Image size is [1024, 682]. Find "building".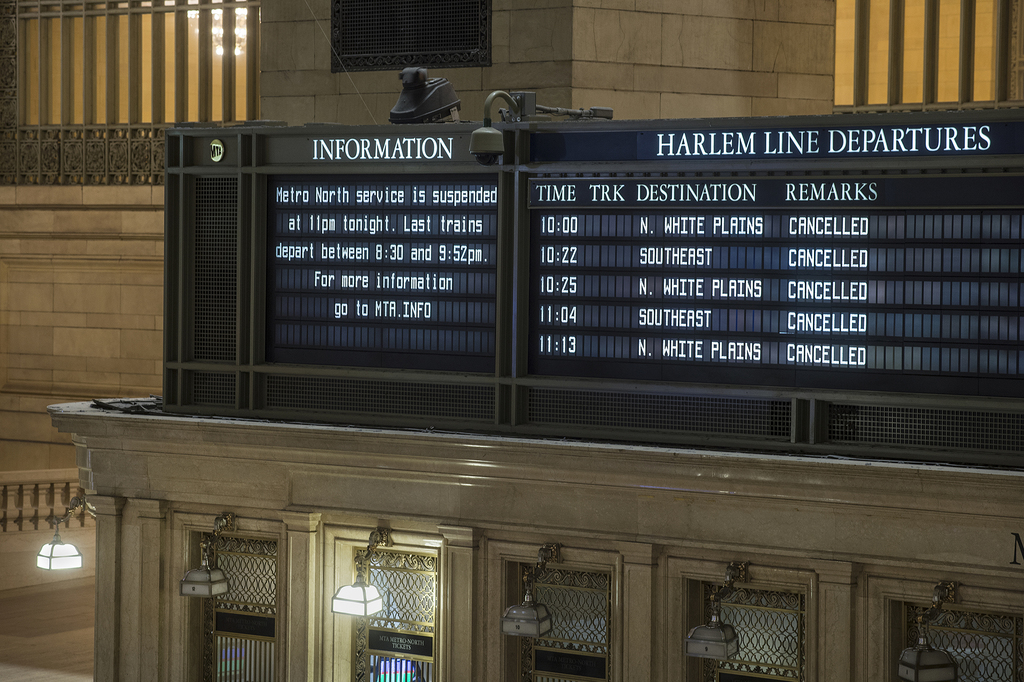
Rect(0, 0, 1023, 681).
